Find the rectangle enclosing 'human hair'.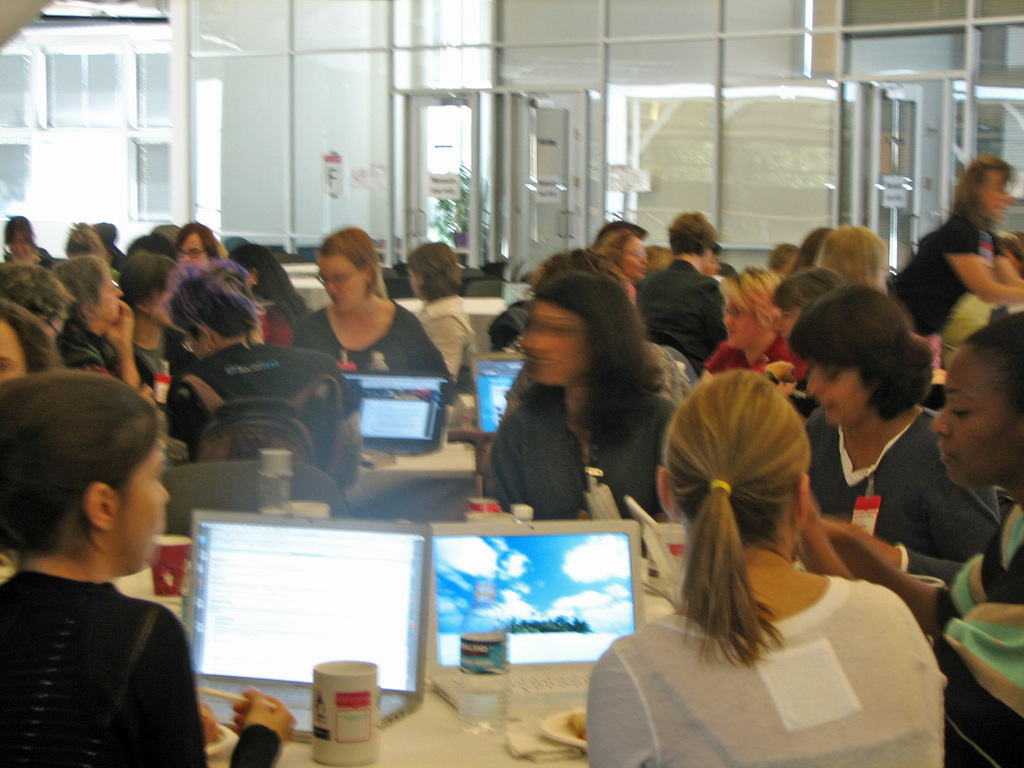
[816, 223, 886, 289].
